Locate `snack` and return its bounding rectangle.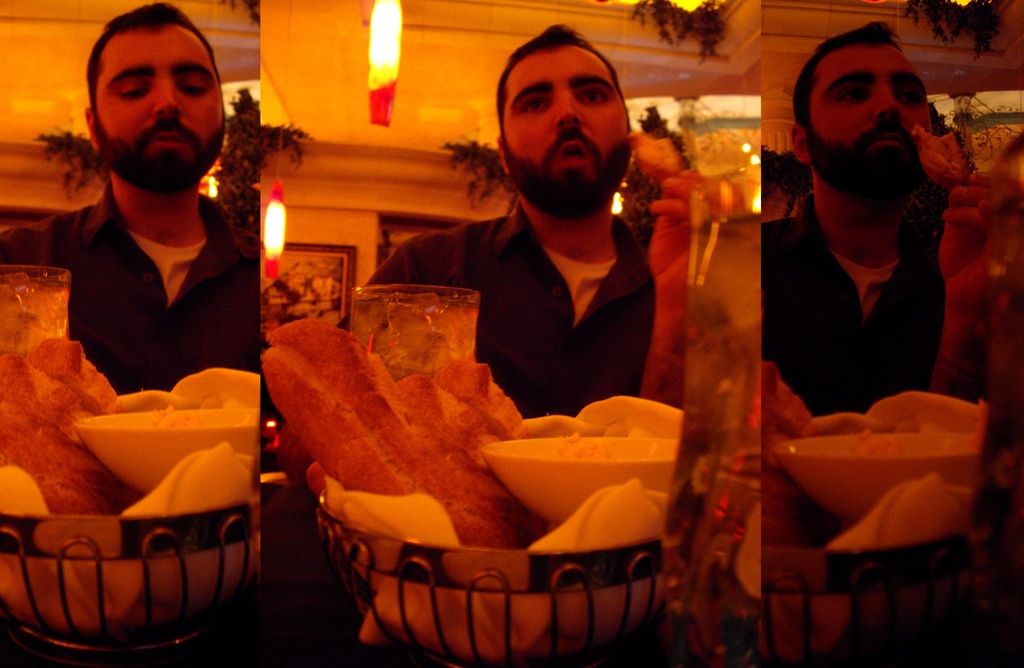
(x1=915, y1=126, x2=970, y2=196).
